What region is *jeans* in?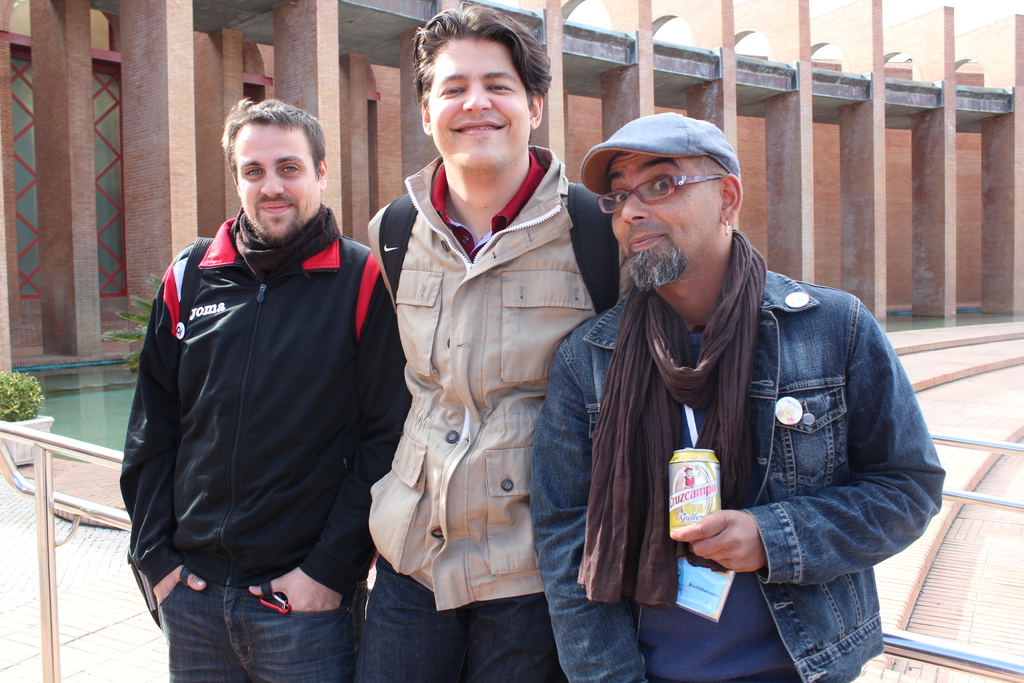
(144,564,372,678).
